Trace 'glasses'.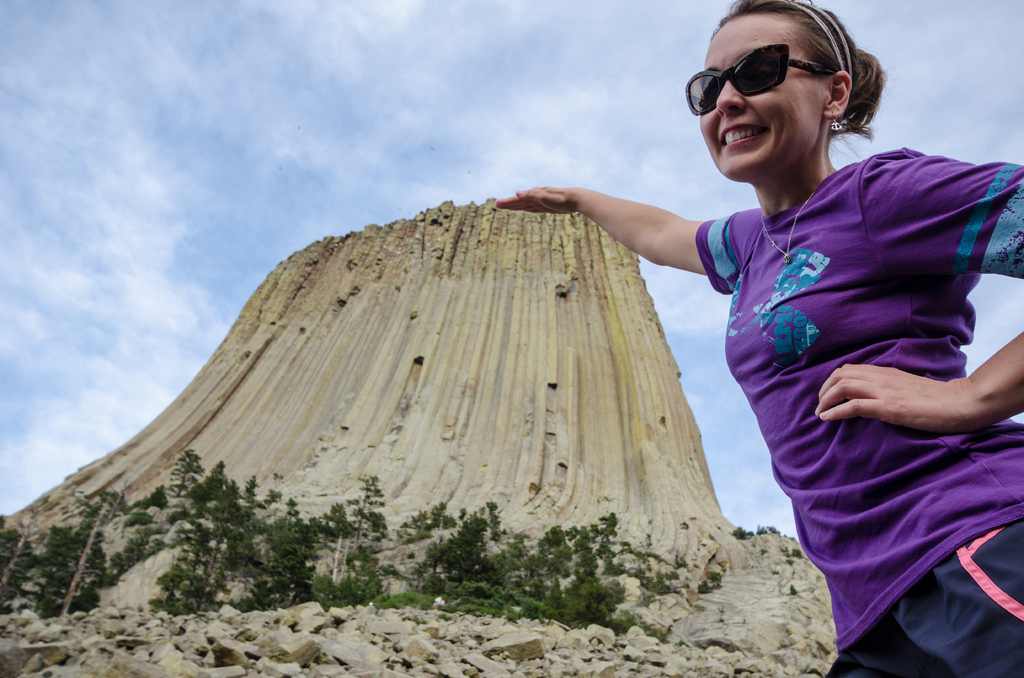
Traced to (677, 38, 851, 118).
